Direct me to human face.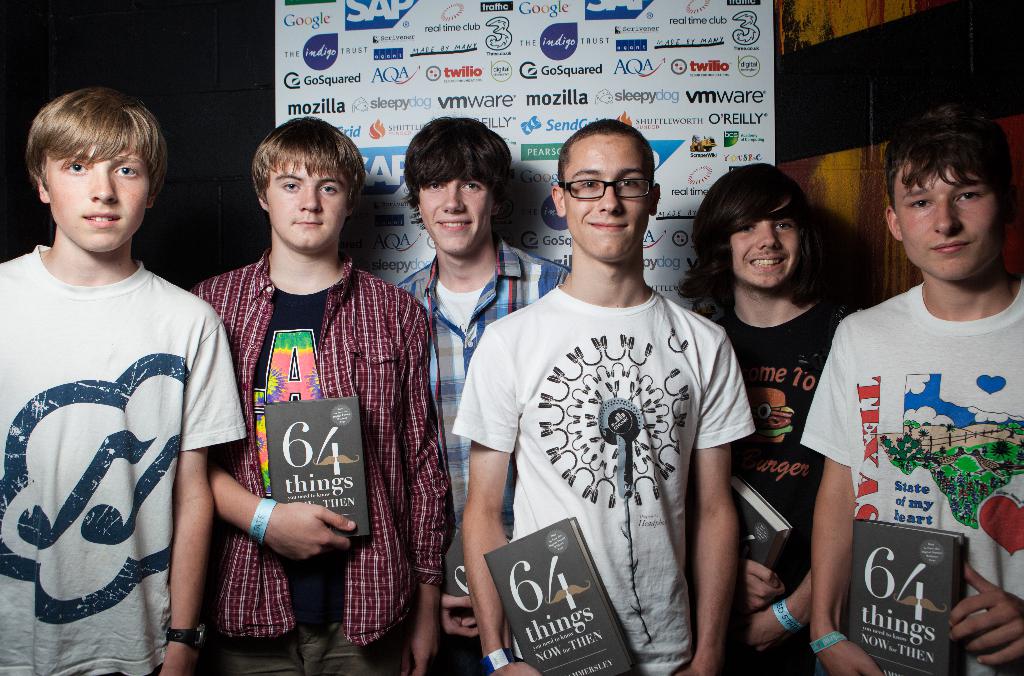
Direction: 264, 150, 355, 258.
